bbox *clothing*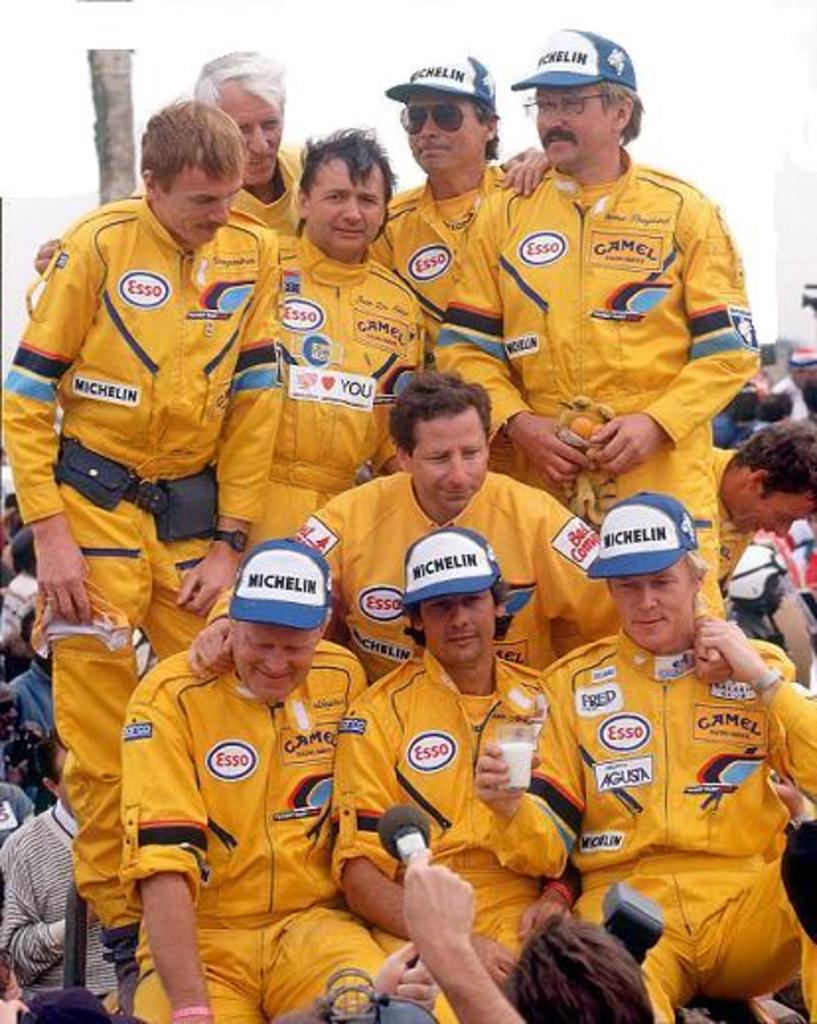
195,118,314,239
